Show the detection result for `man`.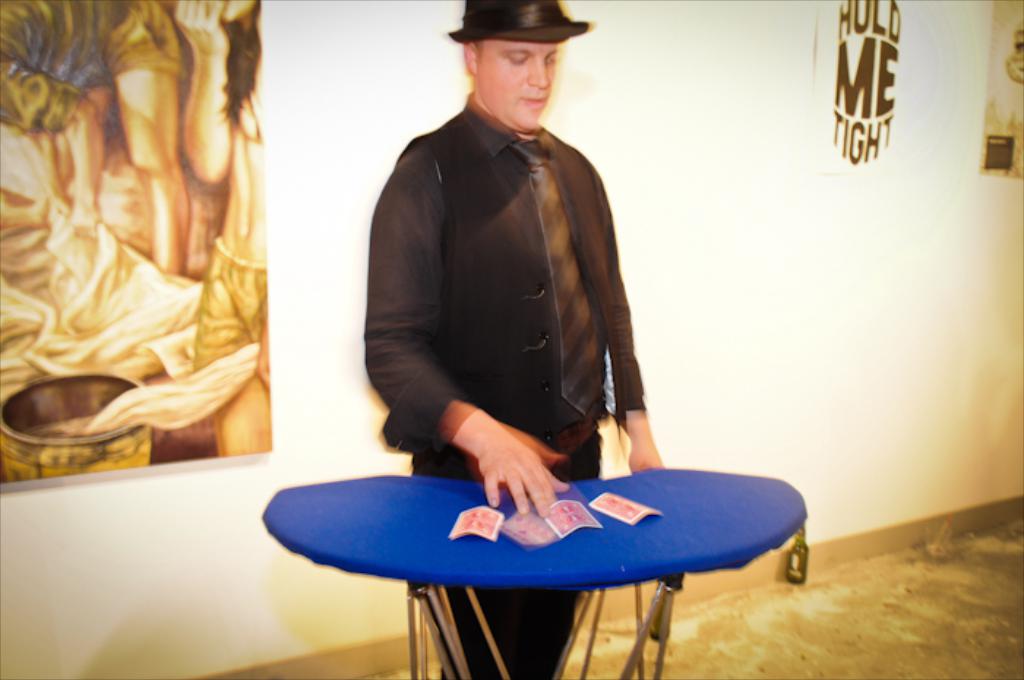
bbox=(361, 0, 663, 679).
